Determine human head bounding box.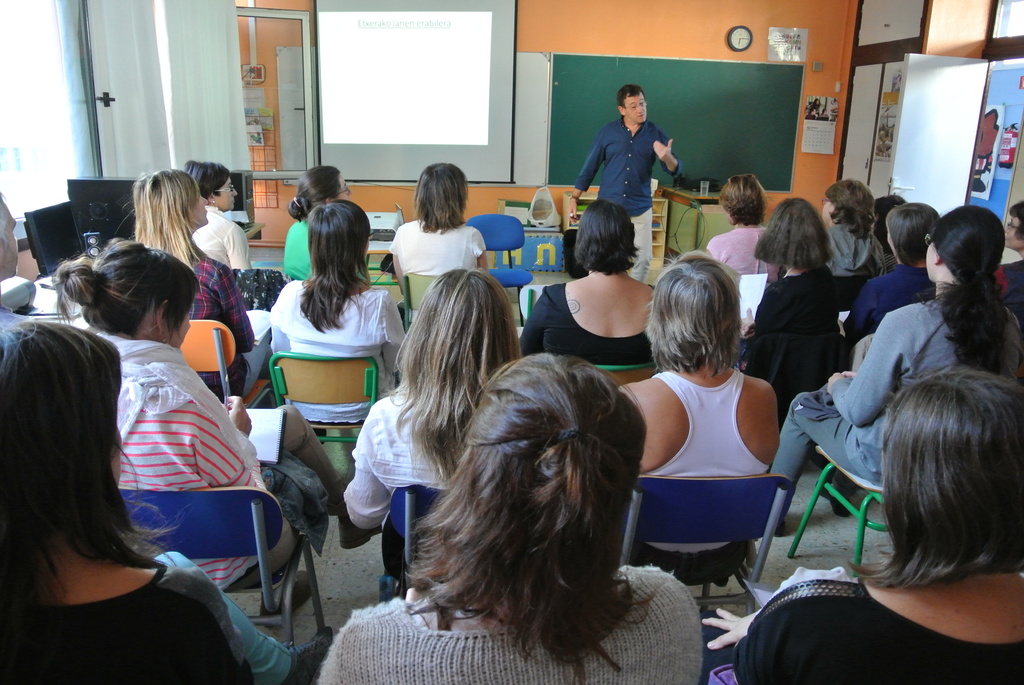
Determined: <box>470,355,643,542</box>.
